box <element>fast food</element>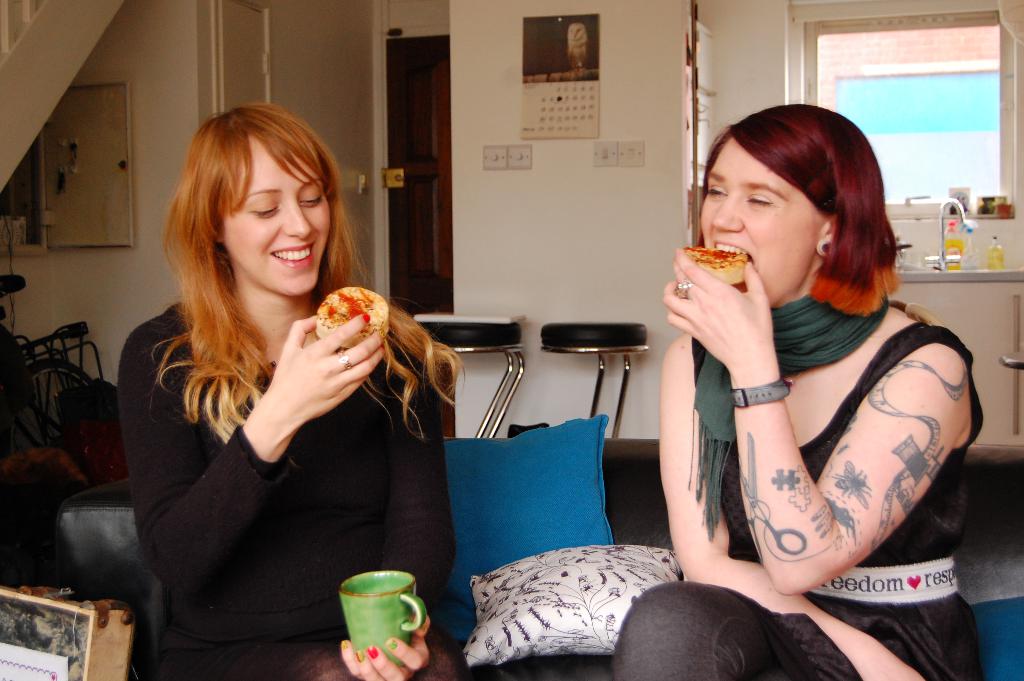
304/283/381/377
